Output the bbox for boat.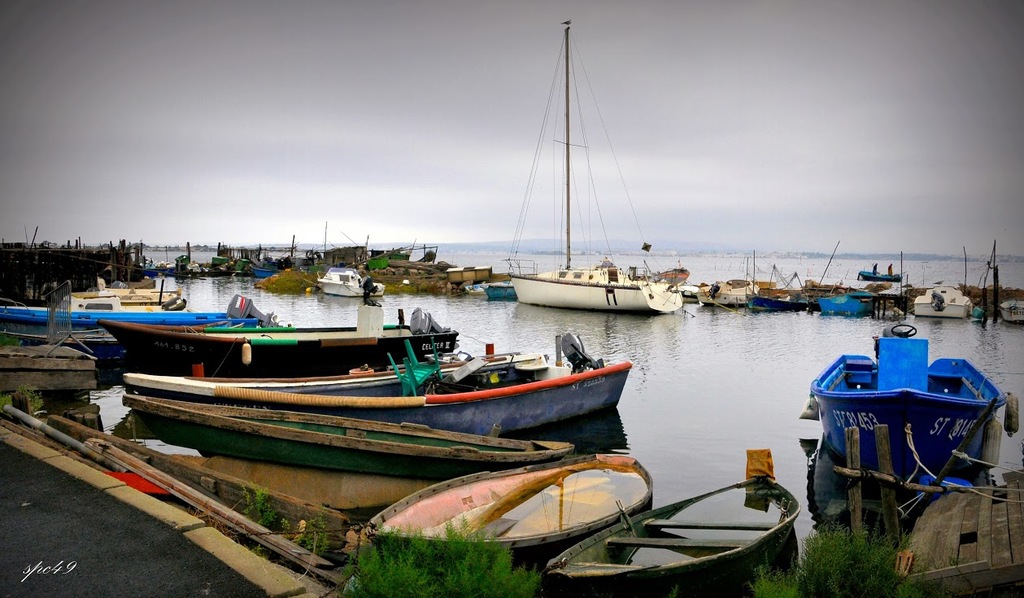
box(453, 268, 493, 279).
